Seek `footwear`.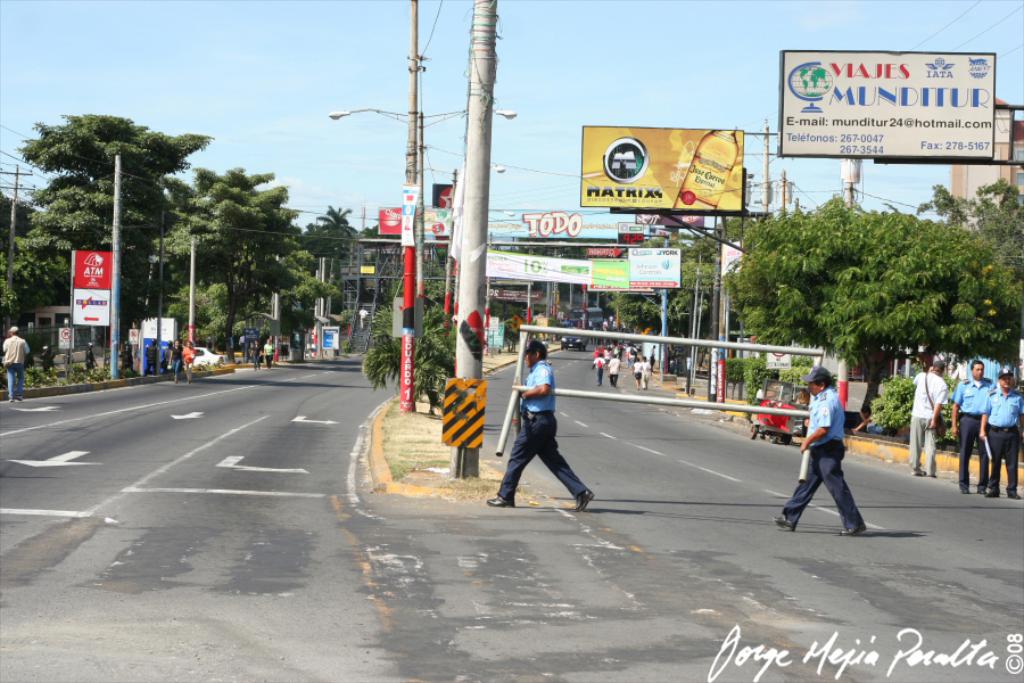
<bbox>571, 487, 596, 515</bbox>.
